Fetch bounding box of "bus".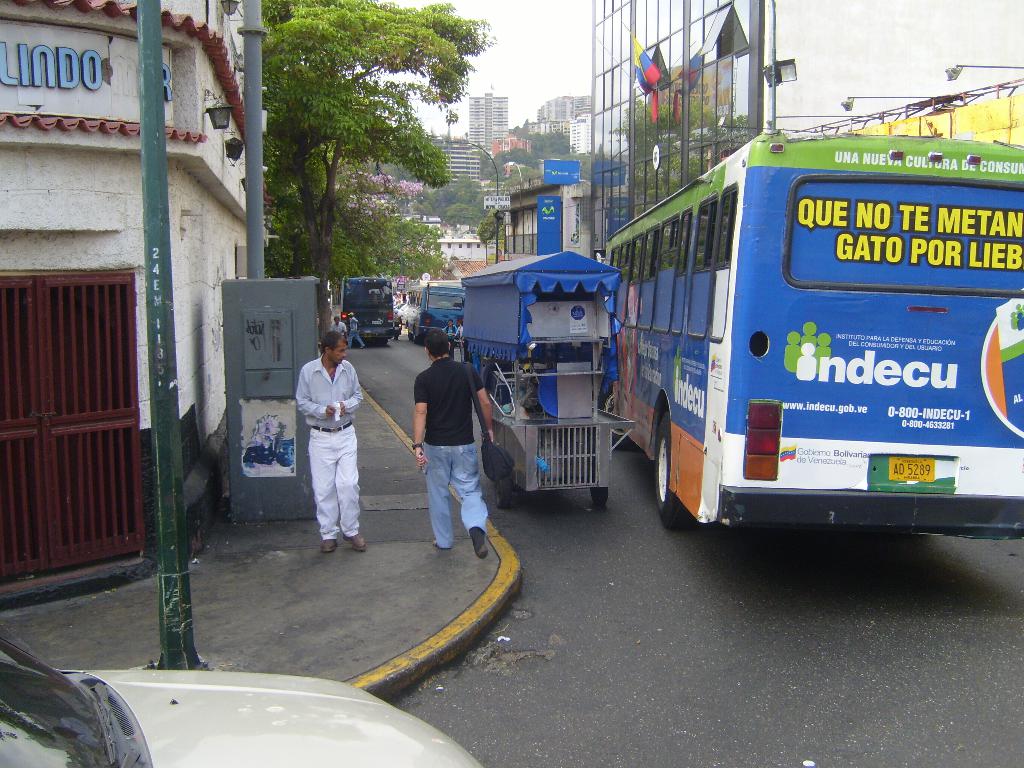
Bbox: region(595, 131, 1022, 526).
